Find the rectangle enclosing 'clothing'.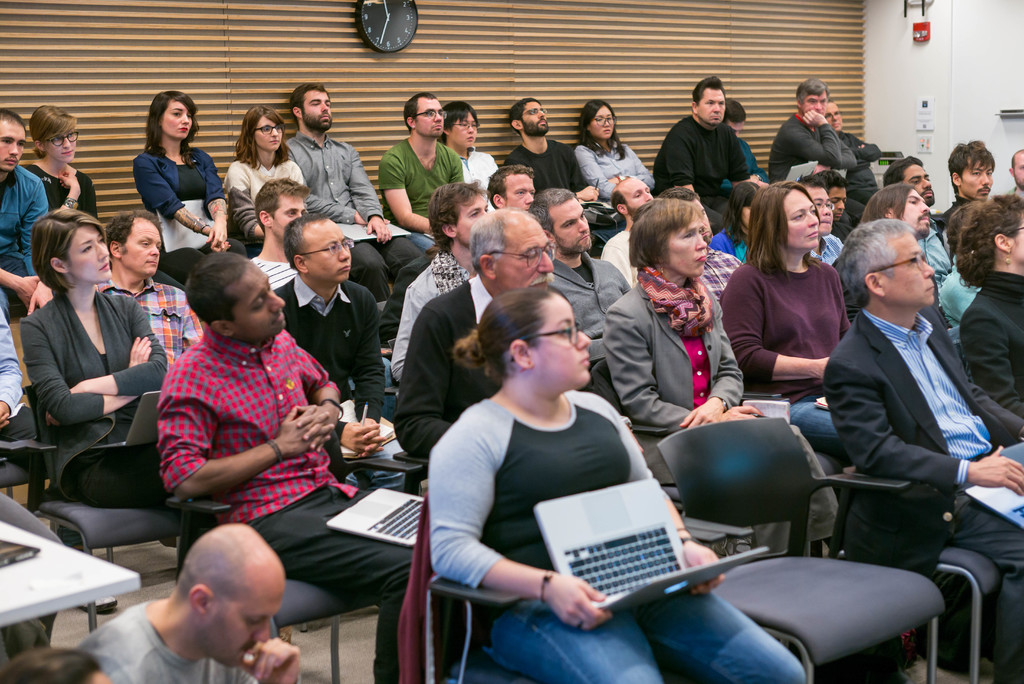
{"x1": 132, "y1": 153, "x2": 248, "y2": 306}.
